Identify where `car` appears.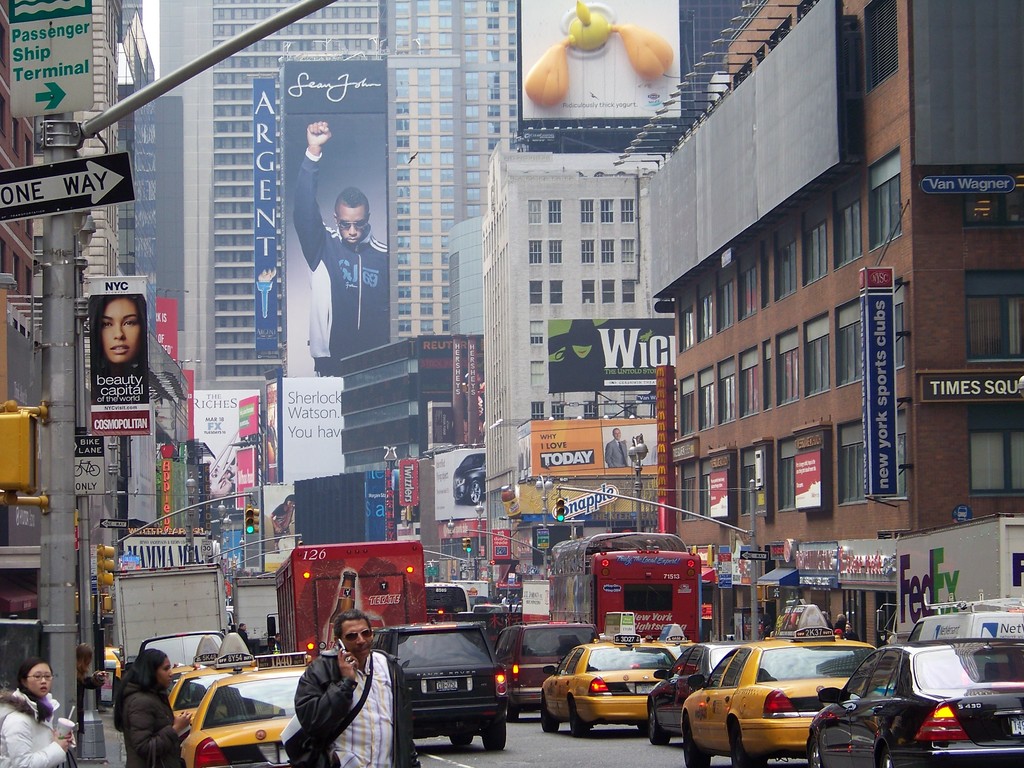
Appears at BBox(540, 637, 679, 735).
